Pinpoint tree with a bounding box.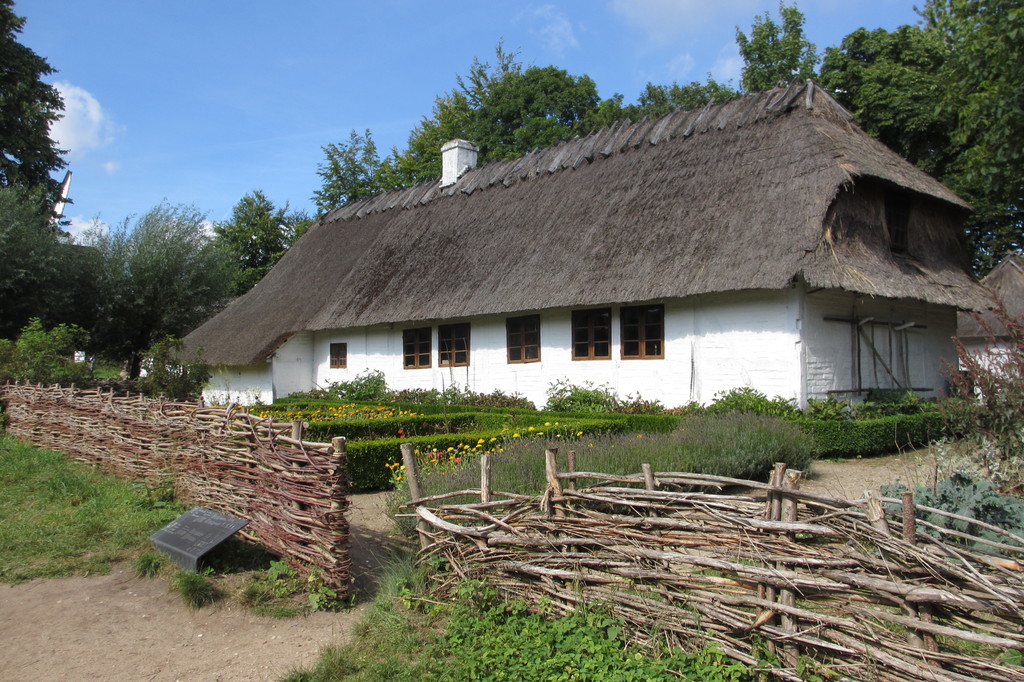
(212,185,308,274).
